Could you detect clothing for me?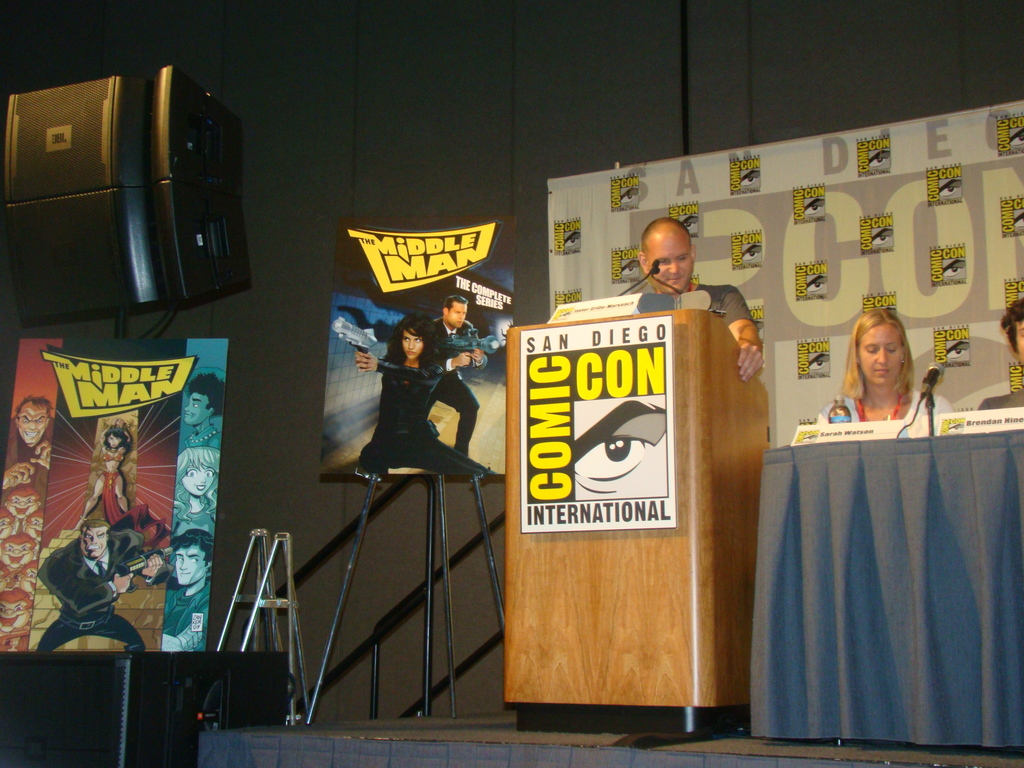
Detection result: BBox(979, 385, 1023, 412).
